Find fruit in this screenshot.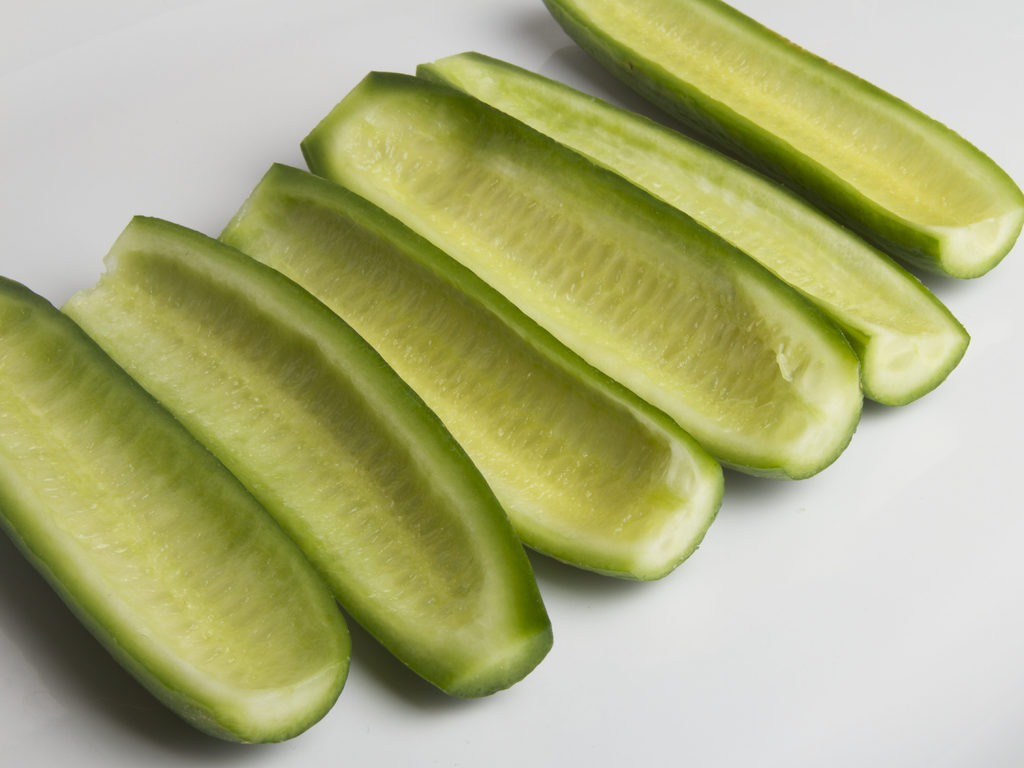
The bounding box for fruit is 0, 274, 352, 744.
